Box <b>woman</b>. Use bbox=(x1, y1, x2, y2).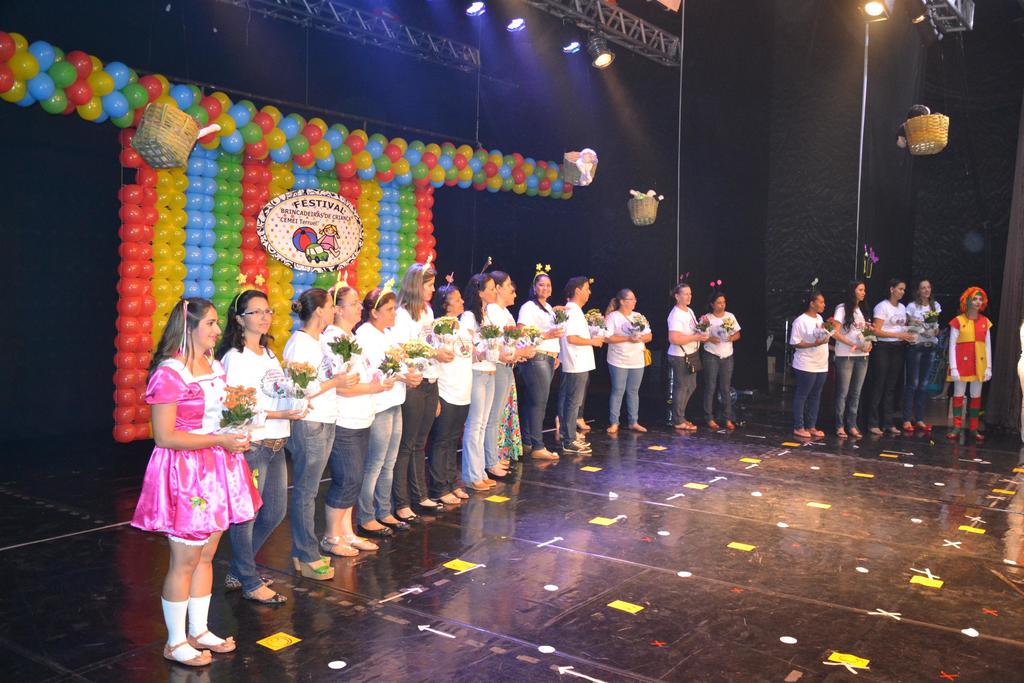
bbox=(435, 282, 471, 512).
